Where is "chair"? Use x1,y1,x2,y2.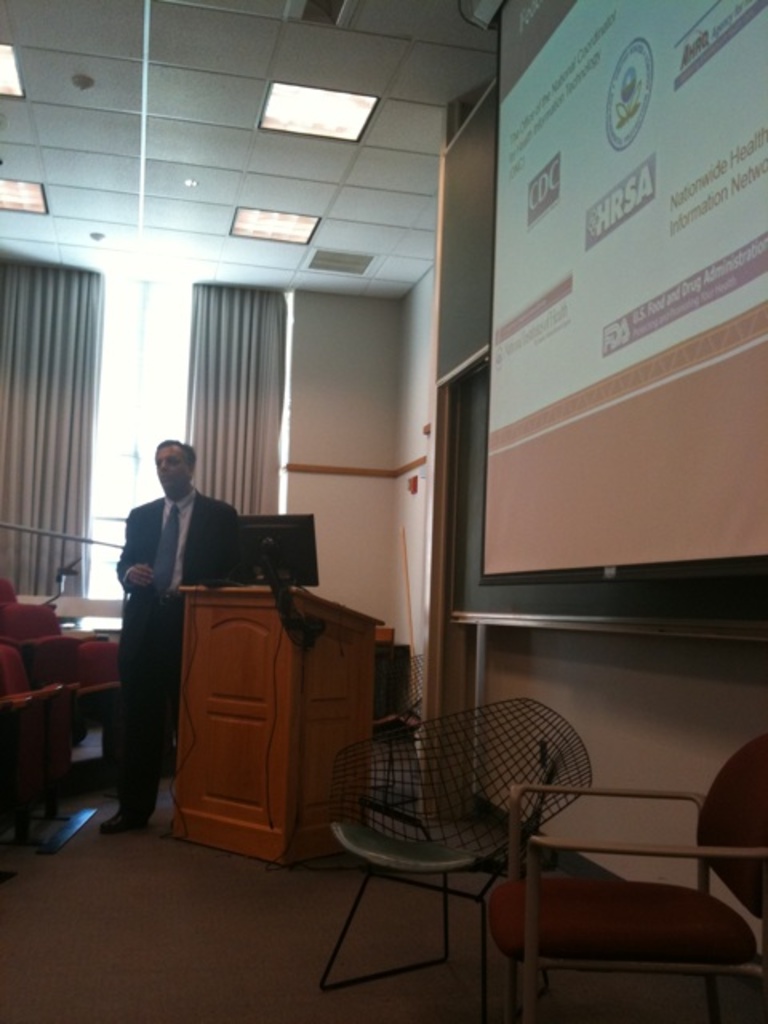
480,725,762,1019.
